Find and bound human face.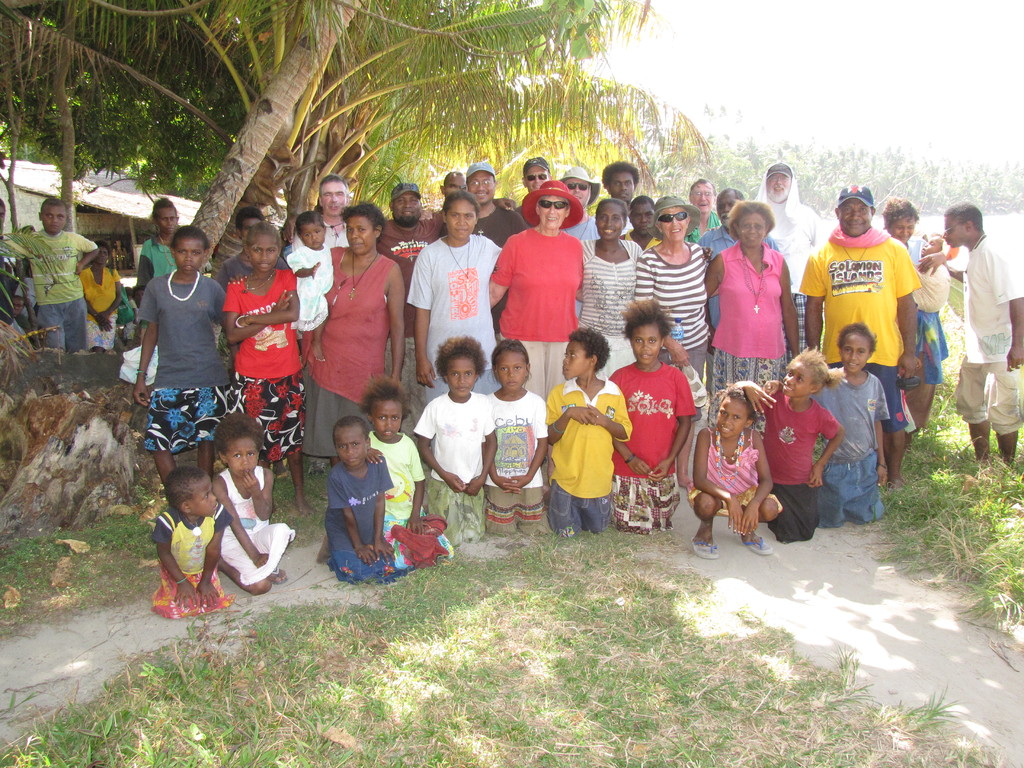
Bound: left=393, top=181, right=425, bottom=239.
